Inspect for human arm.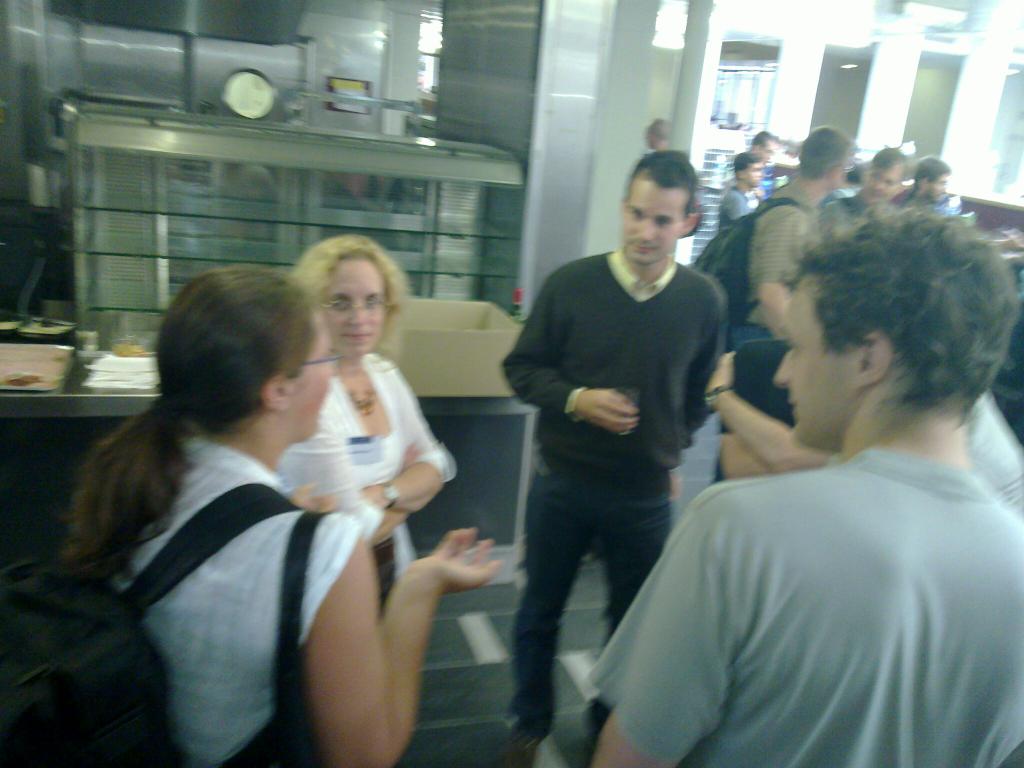
Inspection: locate(280, 512, 438, 756).
